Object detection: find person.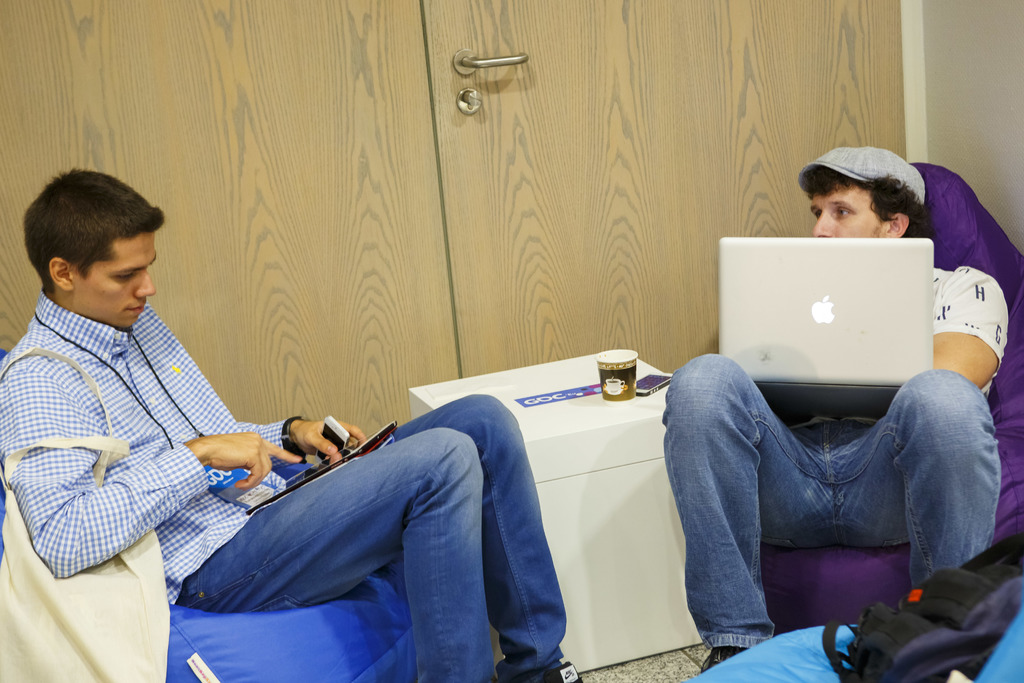
locate(668, 139, 1004, 663).
